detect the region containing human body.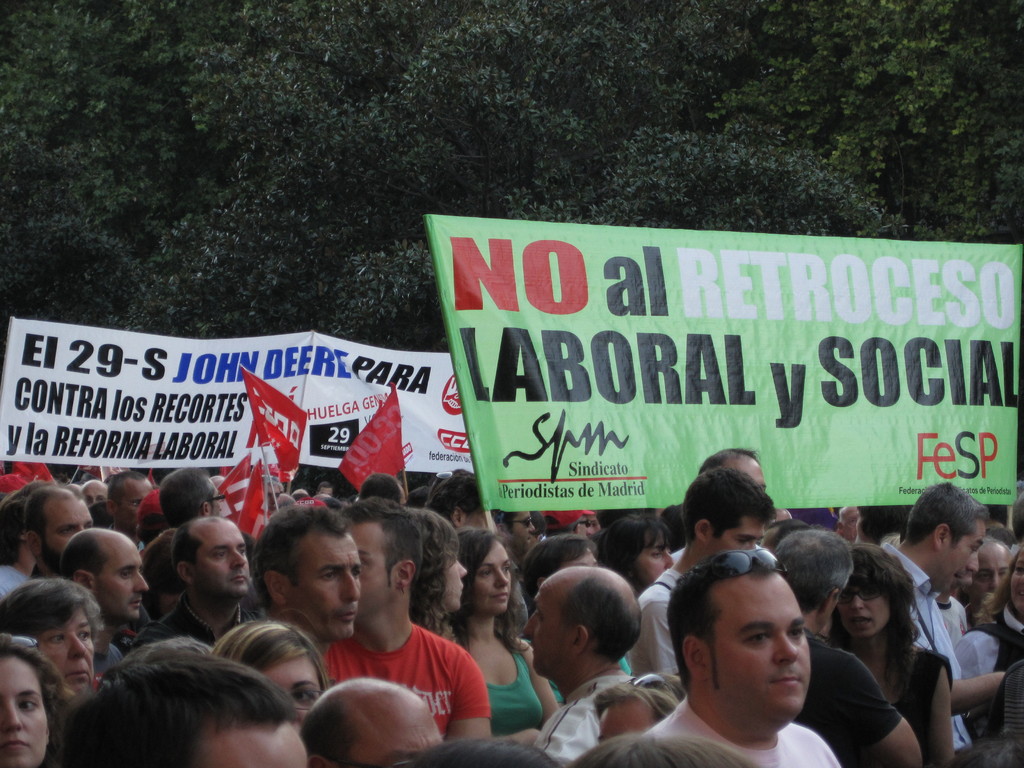
crop(309, 677, 437, 767).
